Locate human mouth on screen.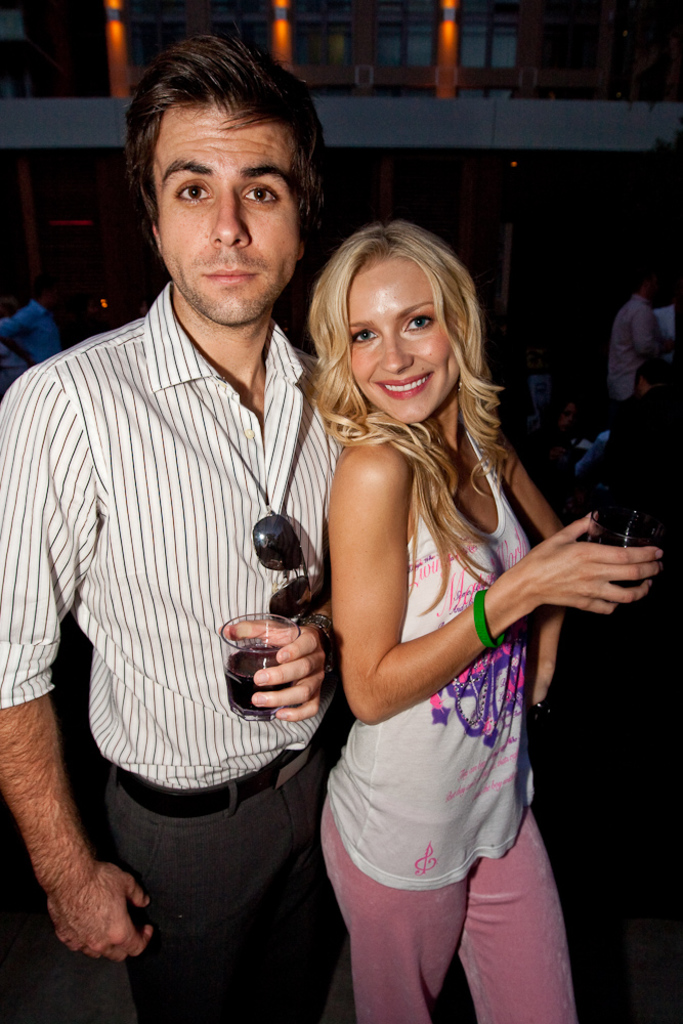
On screen at Rect(197, 261, 262, 291).
